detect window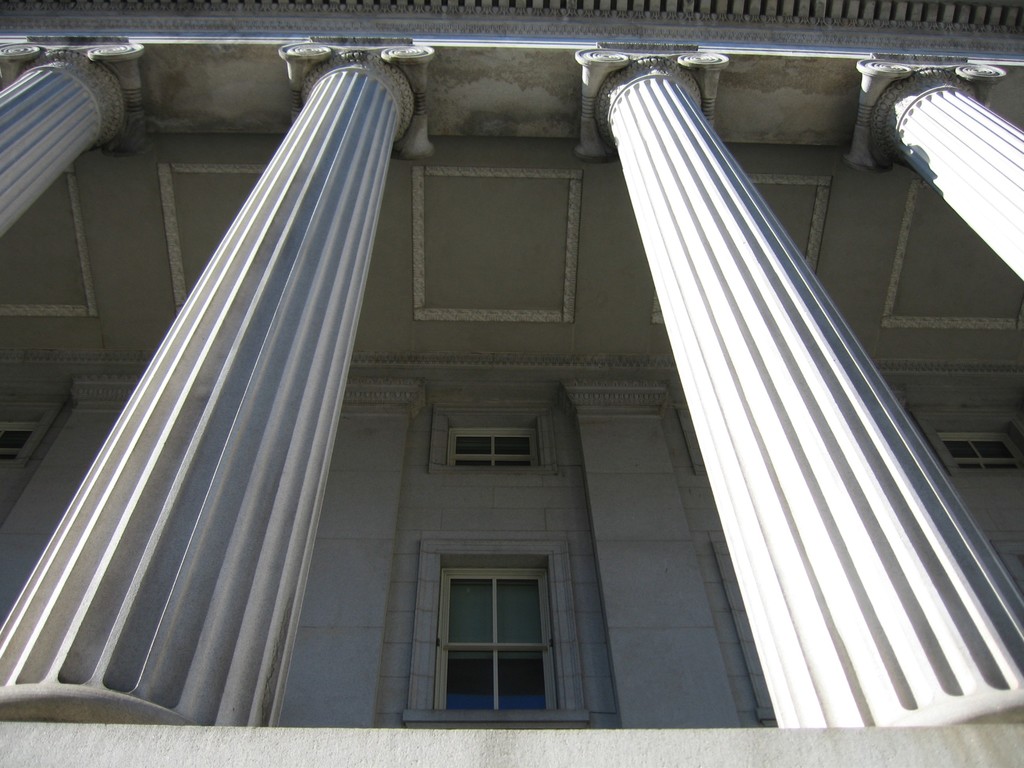
[454,426,538,460]
